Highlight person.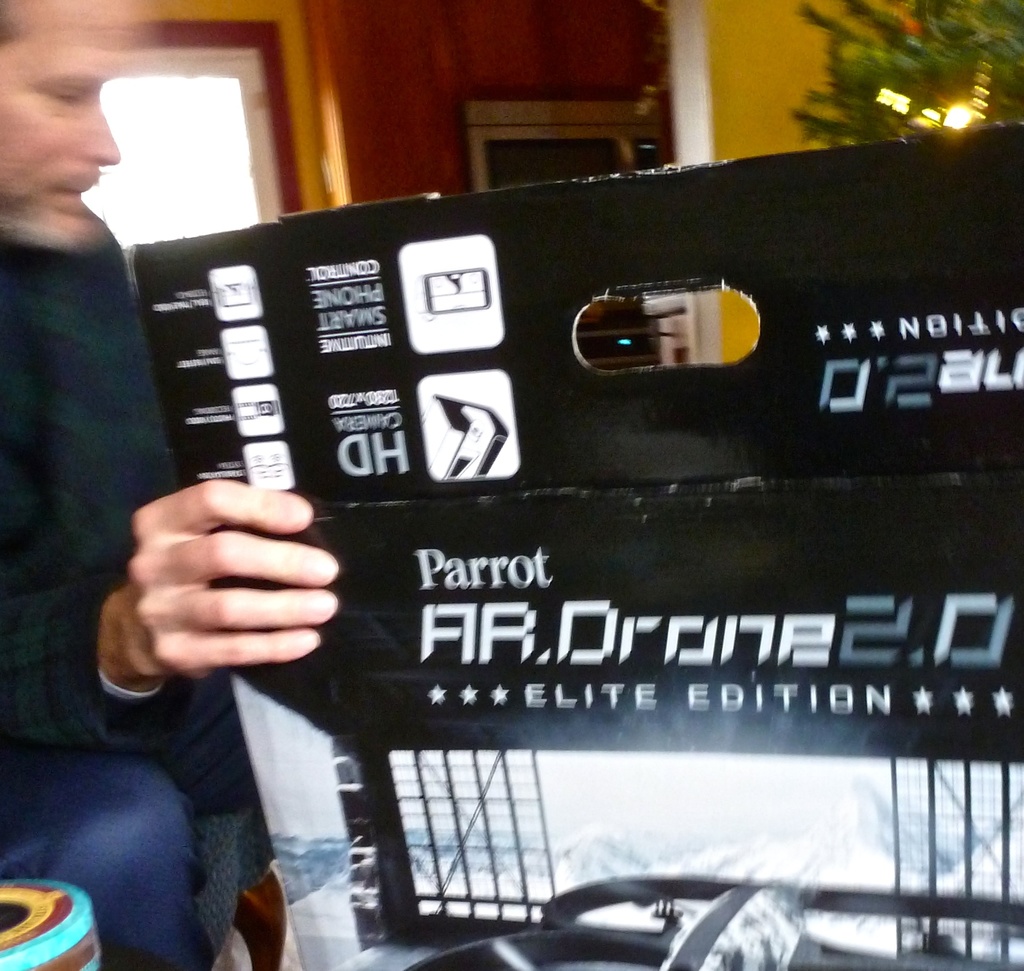
Highlighted region: BBox(10, 37, 260, 710).
